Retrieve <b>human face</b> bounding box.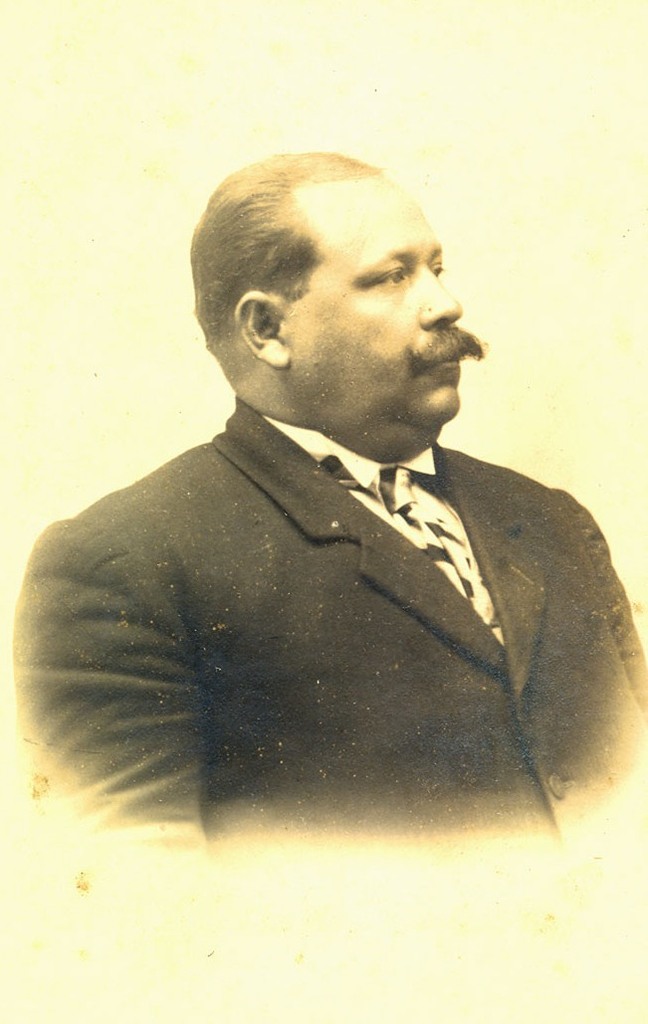
Bounding box: l=289, t=184, r=479, b=441.
